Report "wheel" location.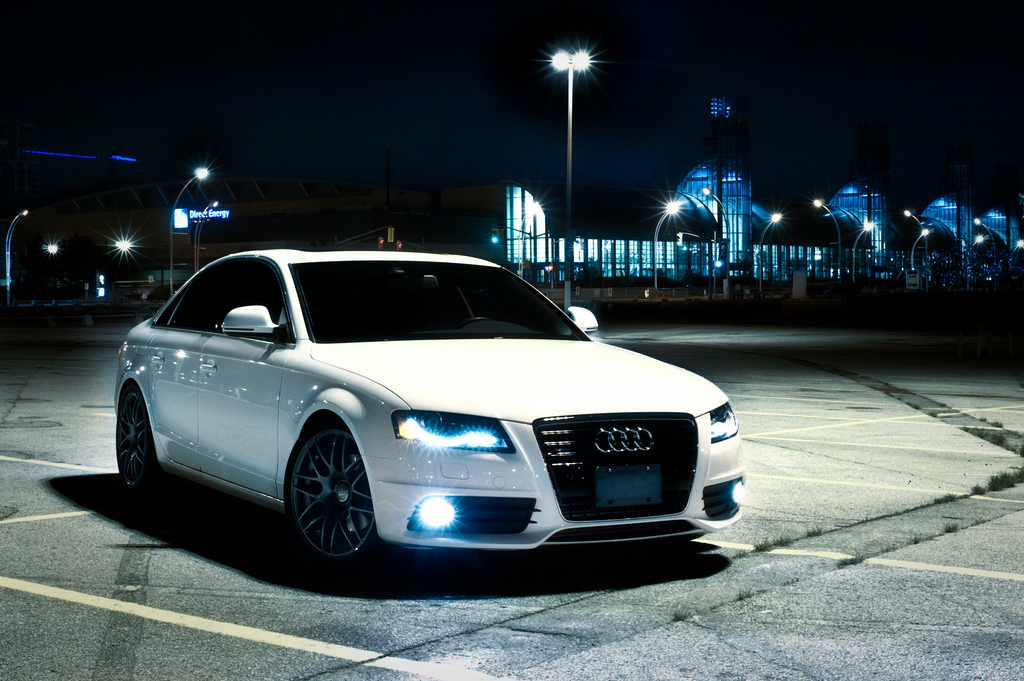
Report: left=278, top=433, right=372, bottom=569.
